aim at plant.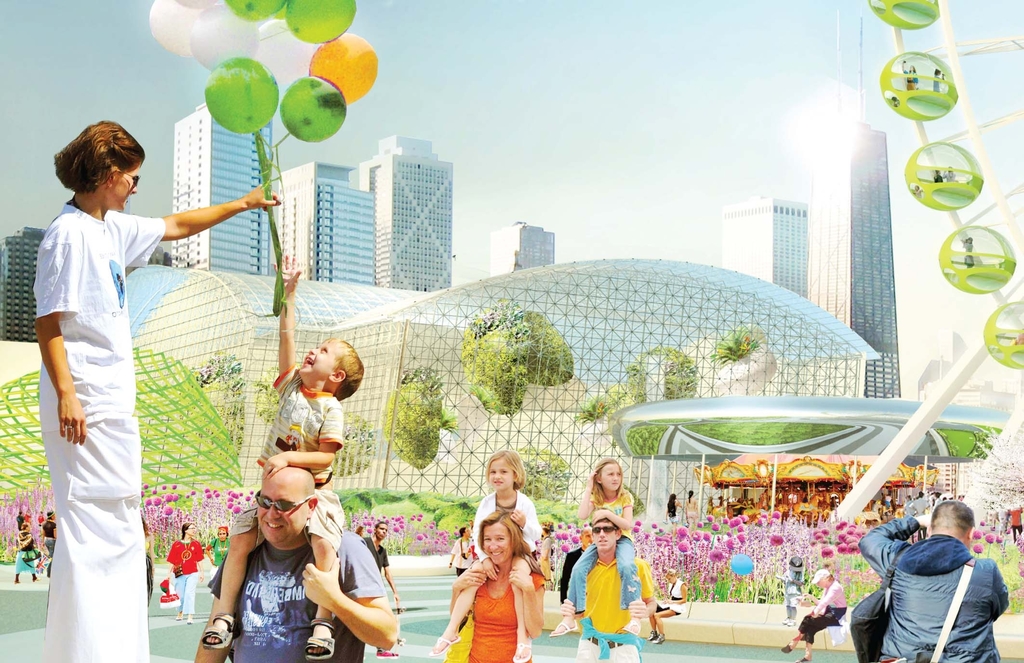
Aimed at [x1=383, y1=363, x2=458, y2=468].
